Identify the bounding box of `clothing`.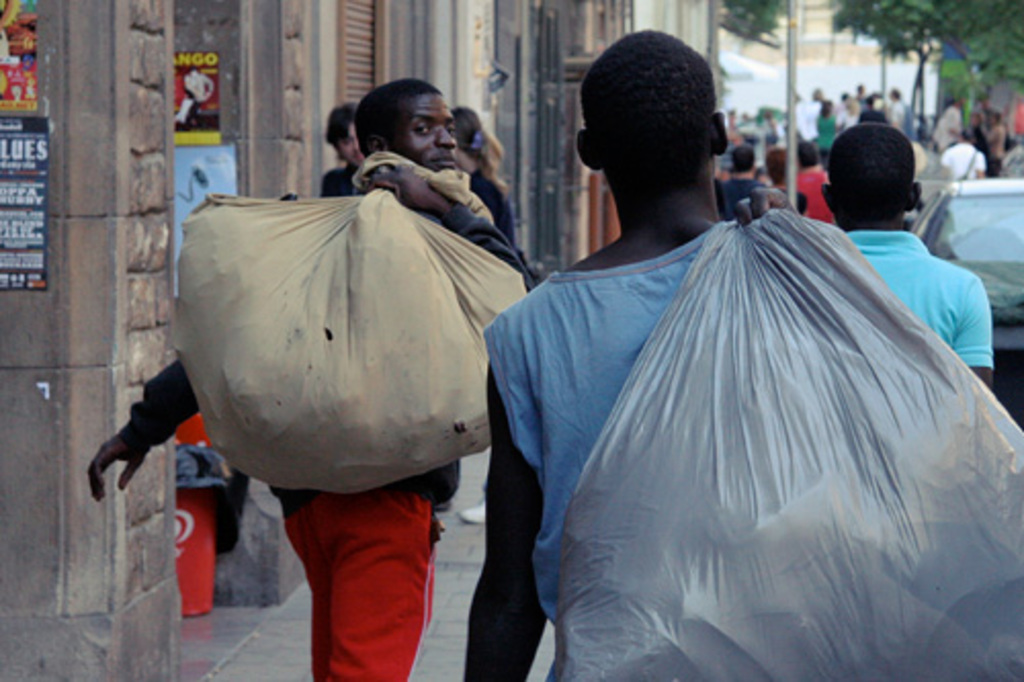
BBox(125, 158, 569, 442).
